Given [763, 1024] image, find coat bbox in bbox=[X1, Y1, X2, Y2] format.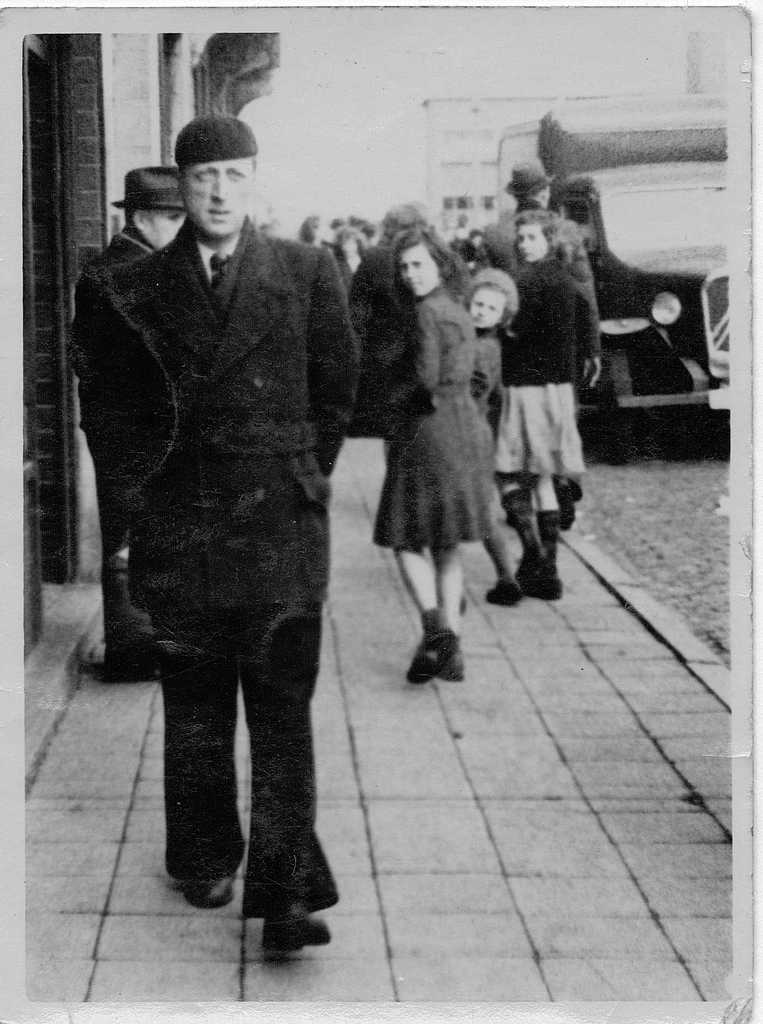
bbox=[513, 242, 589, 378].
